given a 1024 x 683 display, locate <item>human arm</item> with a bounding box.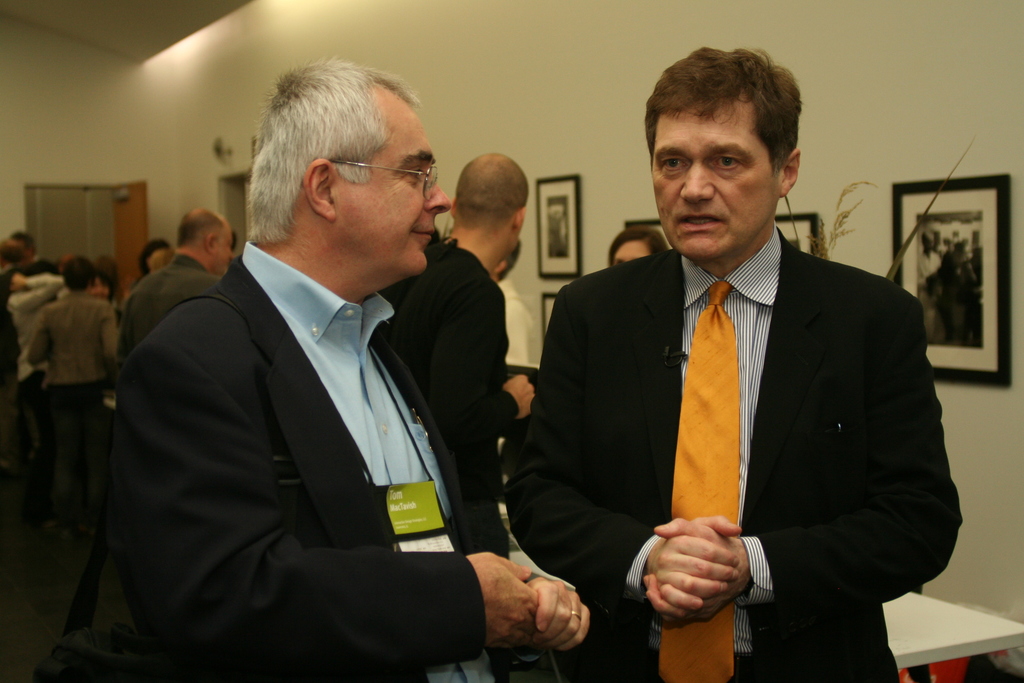
Located: [535,572,598,660].
